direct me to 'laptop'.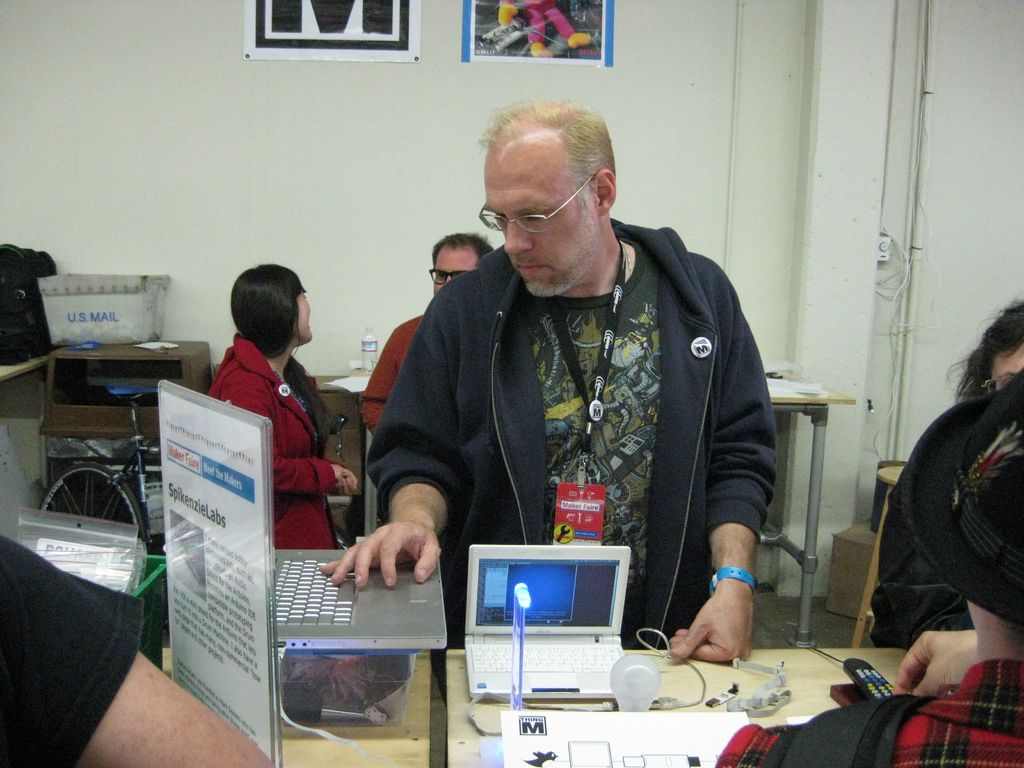
Direction: region(470, 543, 645, 715).
